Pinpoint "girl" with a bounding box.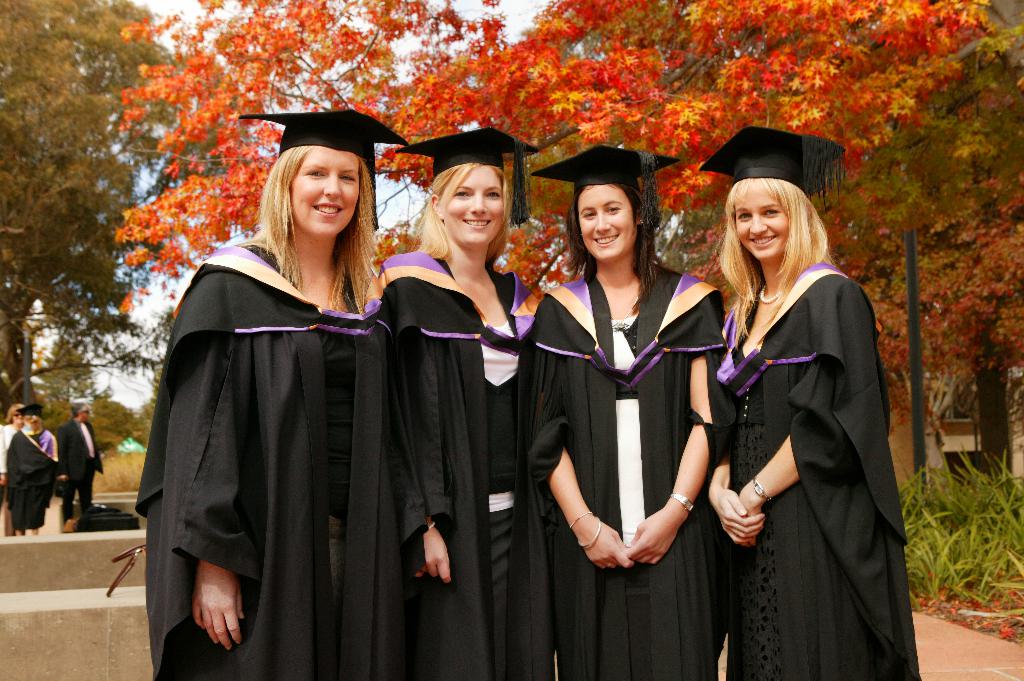
524 143 734 679.
